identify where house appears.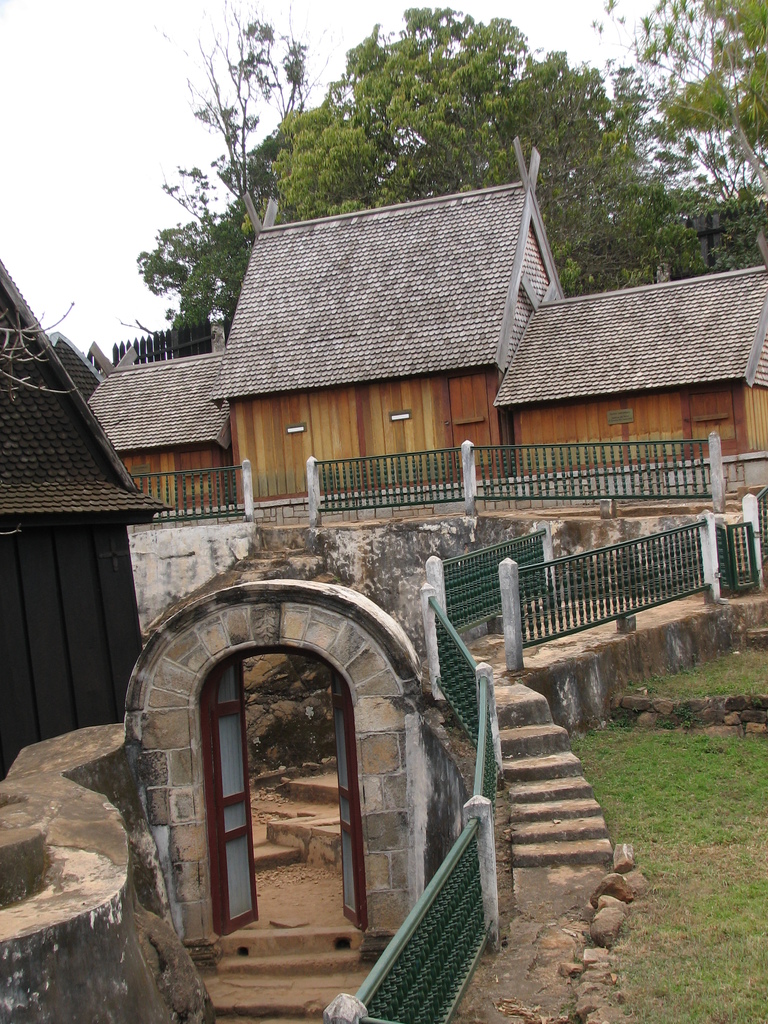
Appears at <box>58,328,96,391</box>.
